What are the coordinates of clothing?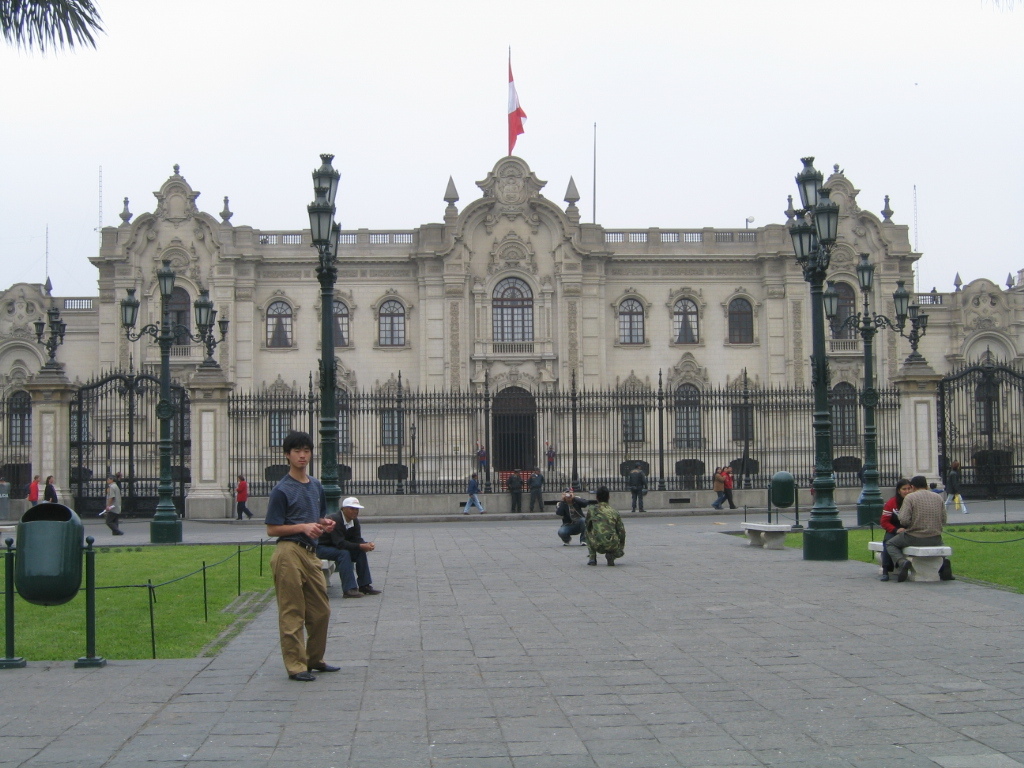
(267,476,330,672).
